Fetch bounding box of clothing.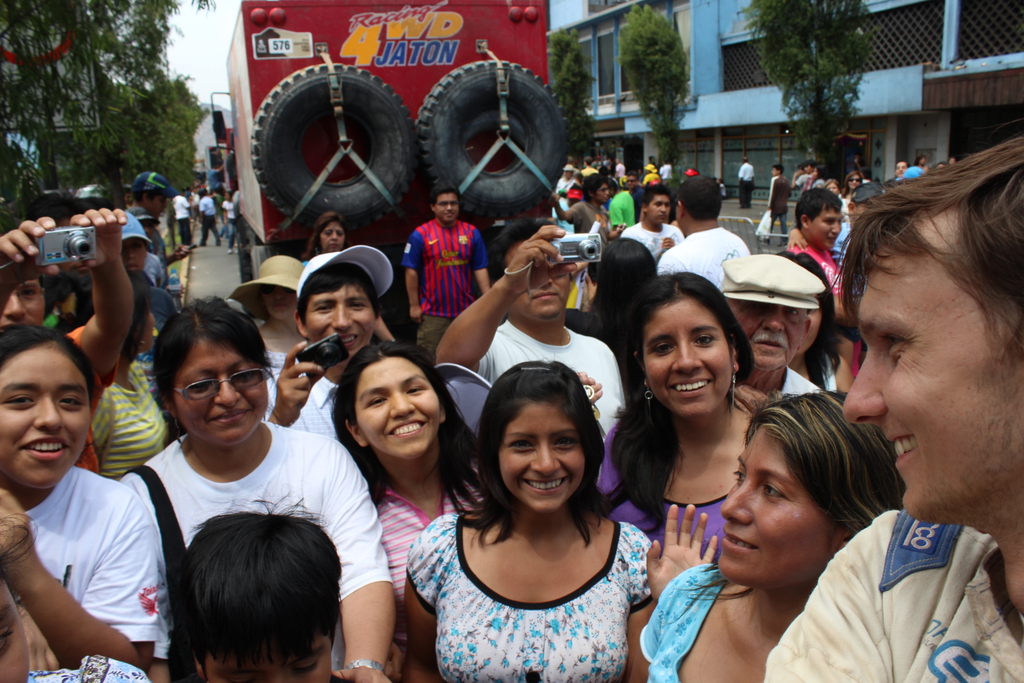
Bbox: locate(607, 188, 638, 229).
